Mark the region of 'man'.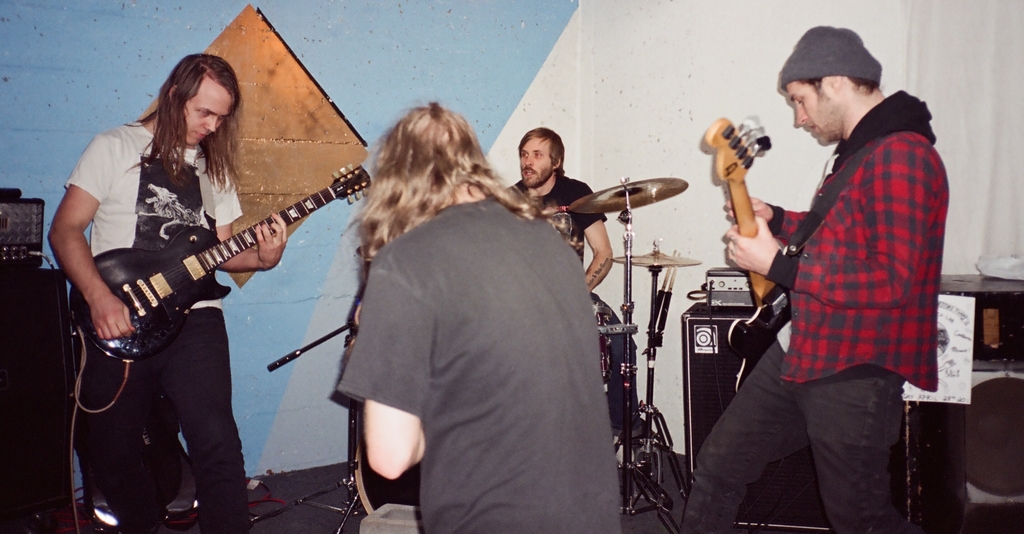
Region: bbox(502, 127, 652, 464).
